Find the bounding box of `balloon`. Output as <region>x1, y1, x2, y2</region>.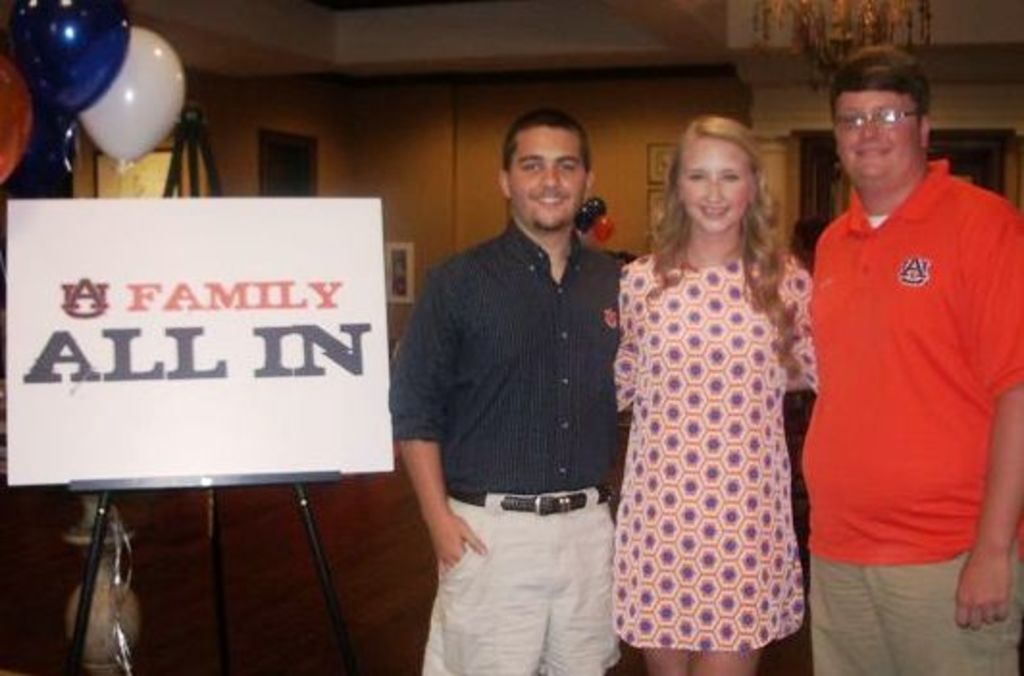
<region>10, 0, 135, 125</region>.
